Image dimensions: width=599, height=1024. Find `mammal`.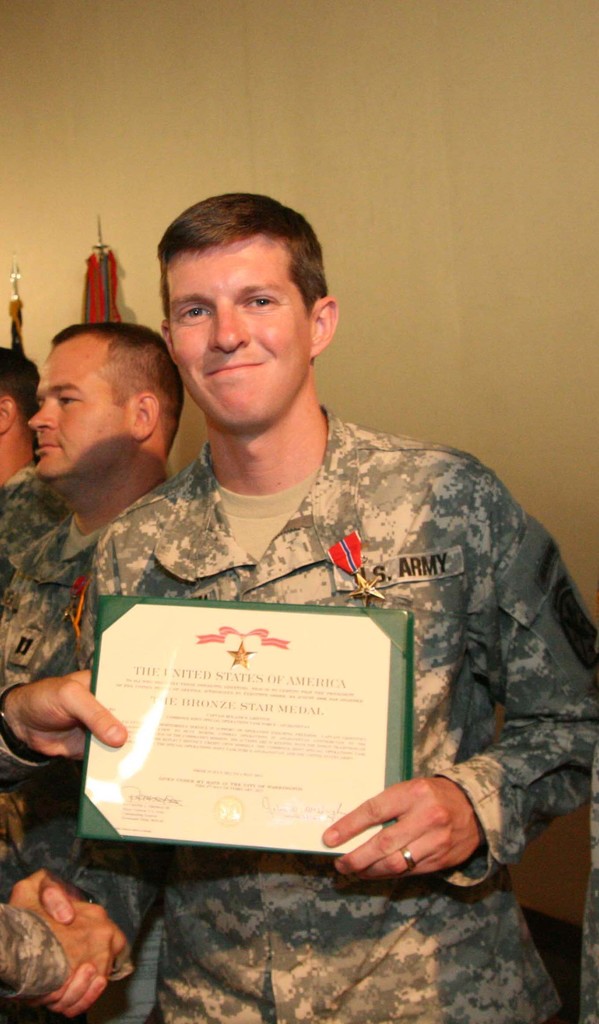
<box>0,664,125,1007</box>.
